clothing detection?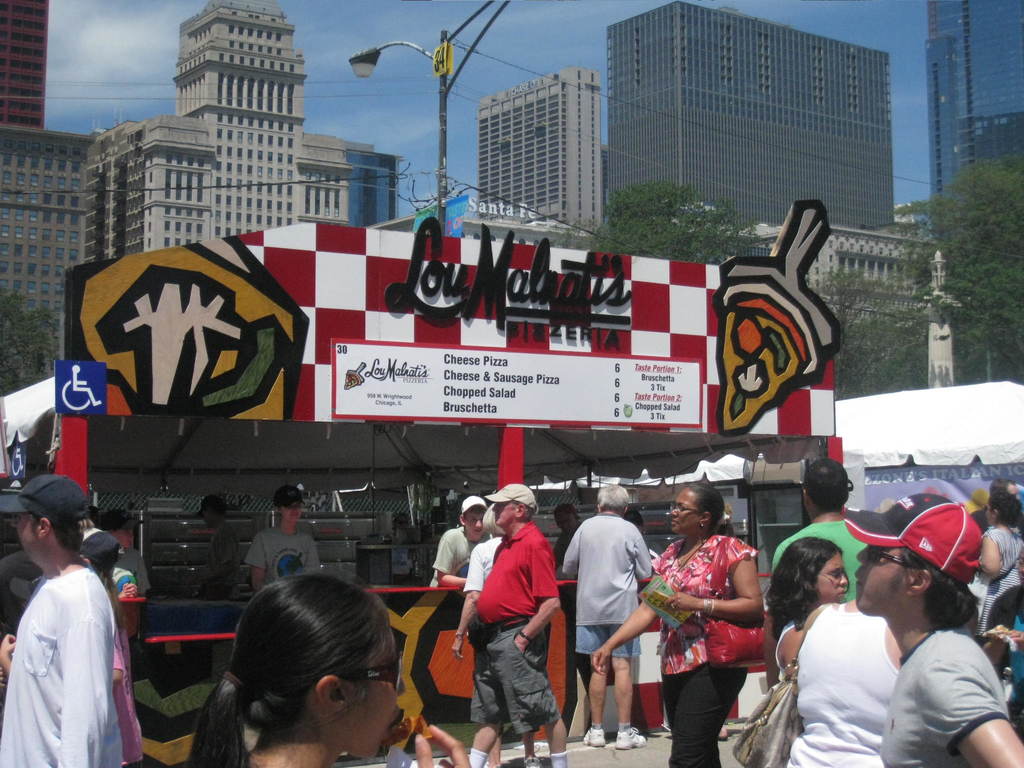
bbox=(430, 527, 495, 588)
